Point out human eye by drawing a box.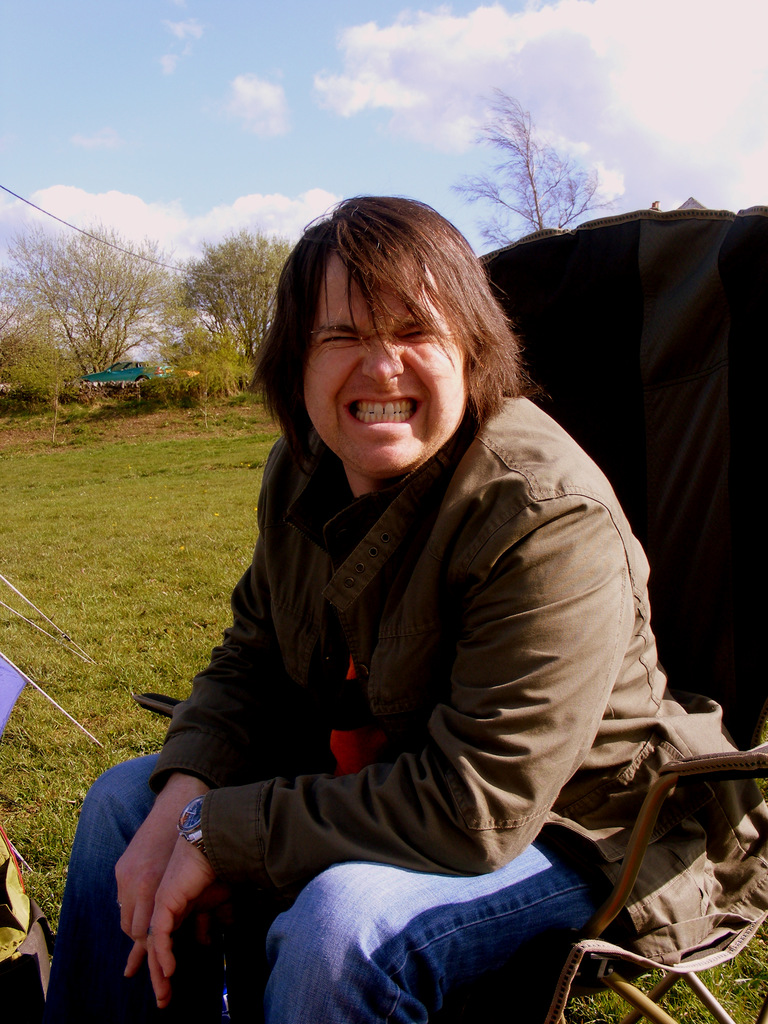
(300,325,365,353).
